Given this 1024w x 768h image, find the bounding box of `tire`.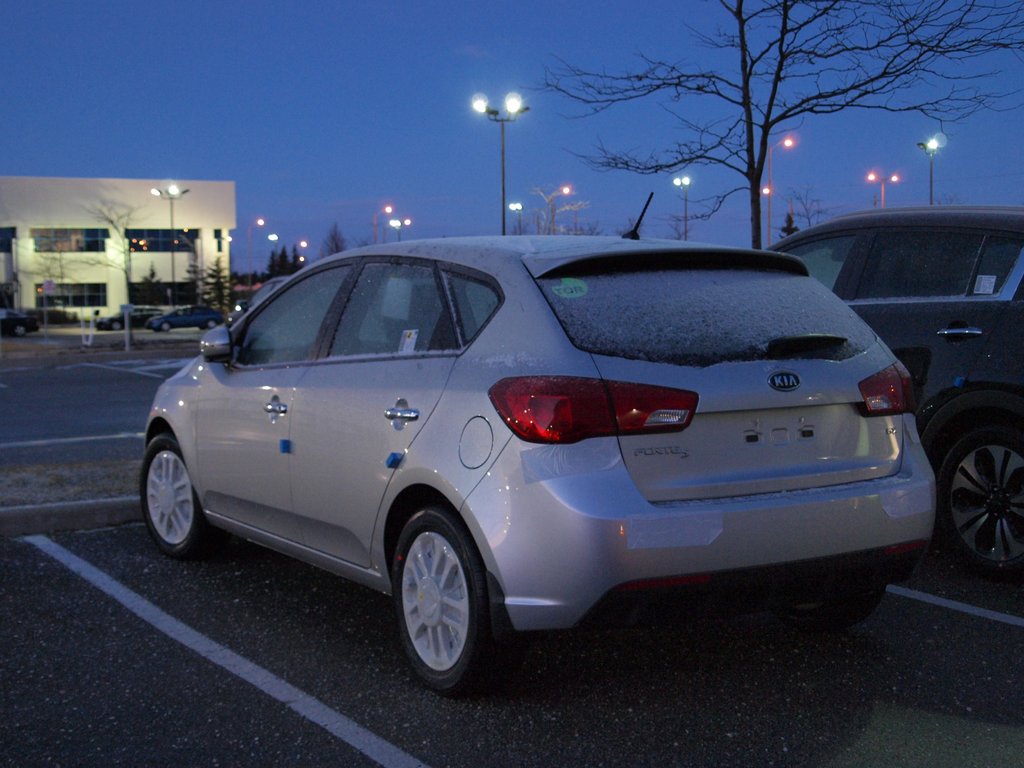
x1=110, y1=318, x2=126, y2=331.
